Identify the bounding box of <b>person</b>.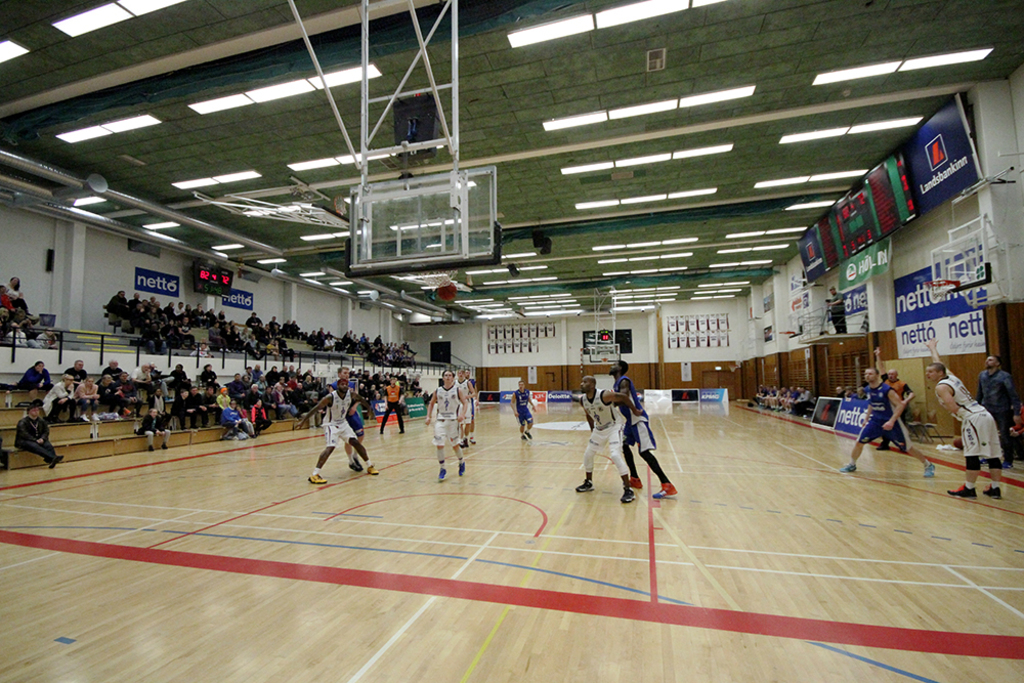
select_region(976, 351, 1017, 475).
